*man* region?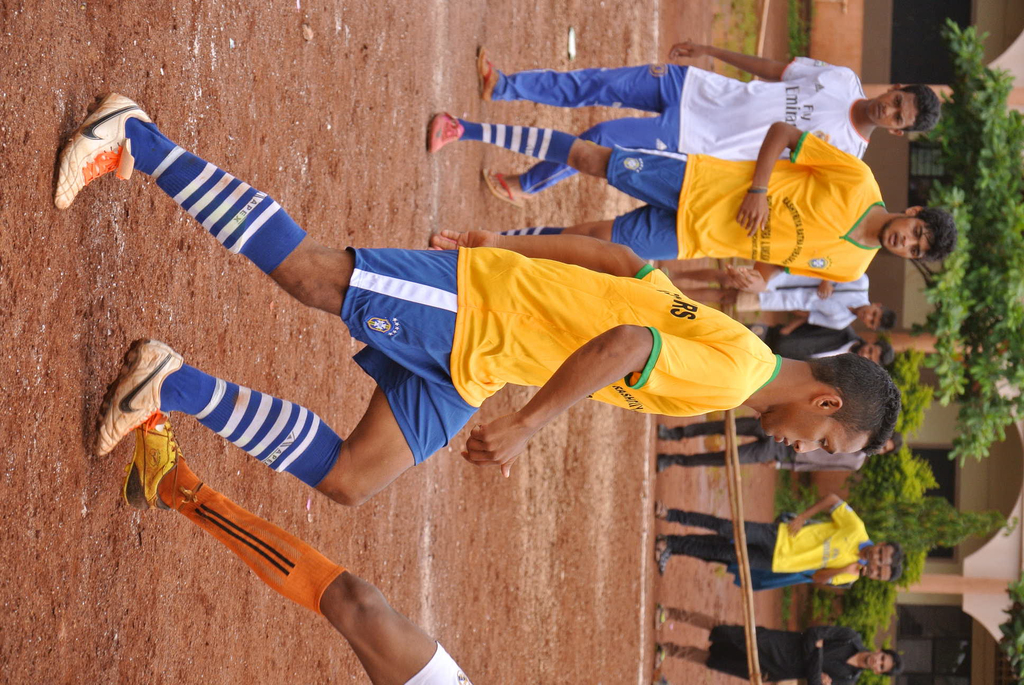
[left=660, top=563, right=898, bottom=588]
